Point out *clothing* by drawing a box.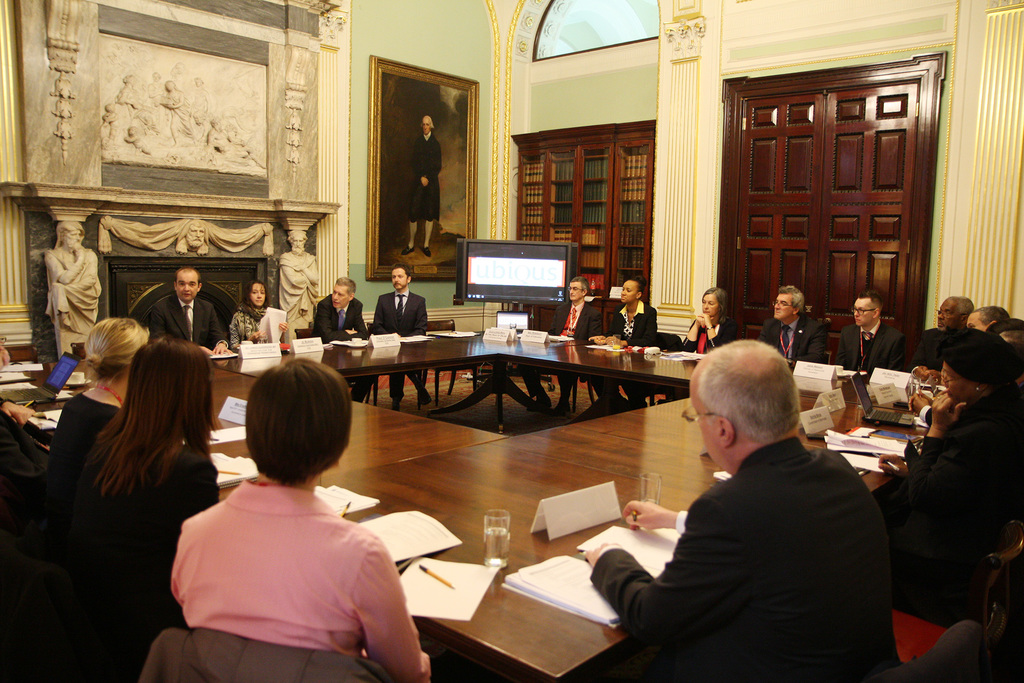
select_region(111, 284, 225, 354).
